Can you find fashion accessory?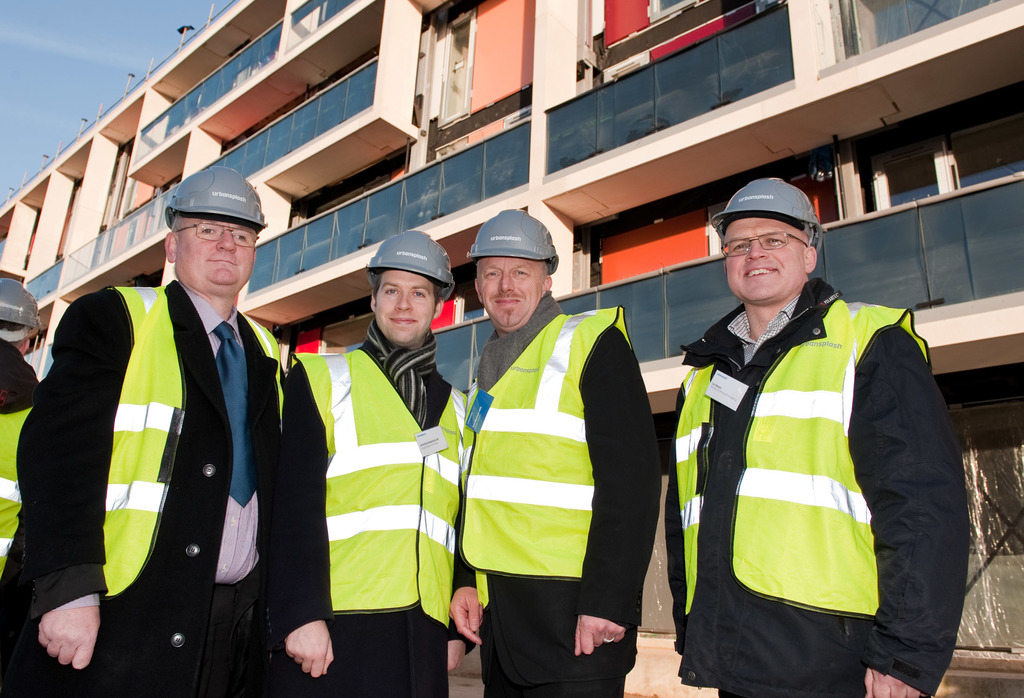
Yes, bounding box: rect(359, 318, 436, 429).
